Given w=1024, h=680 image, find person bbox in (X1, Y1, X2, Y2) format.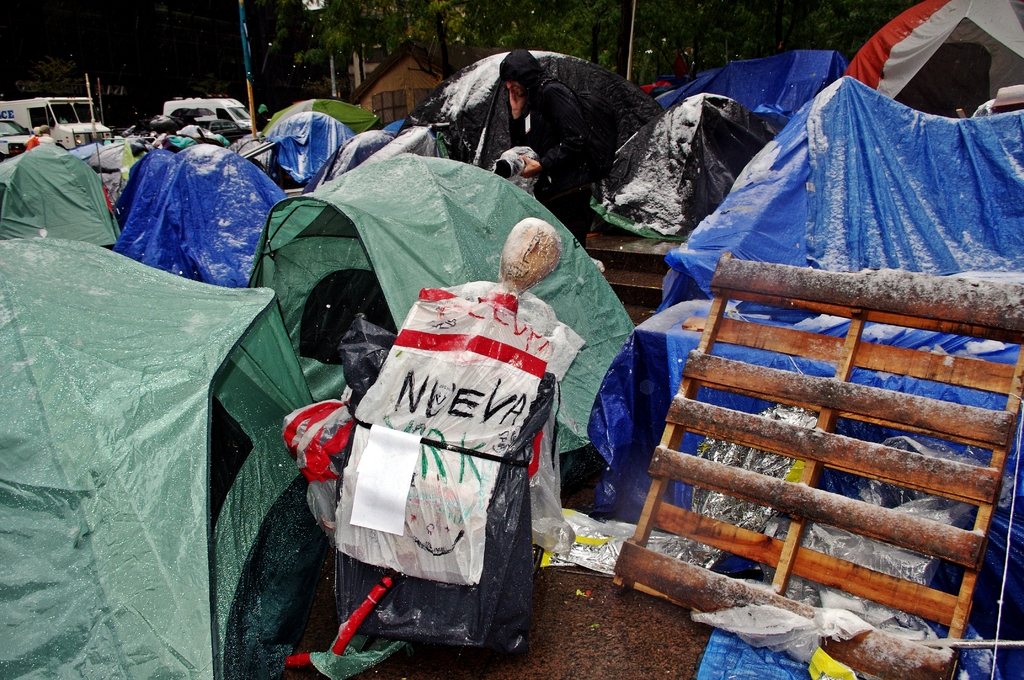
(502, 40, 606, 257).
